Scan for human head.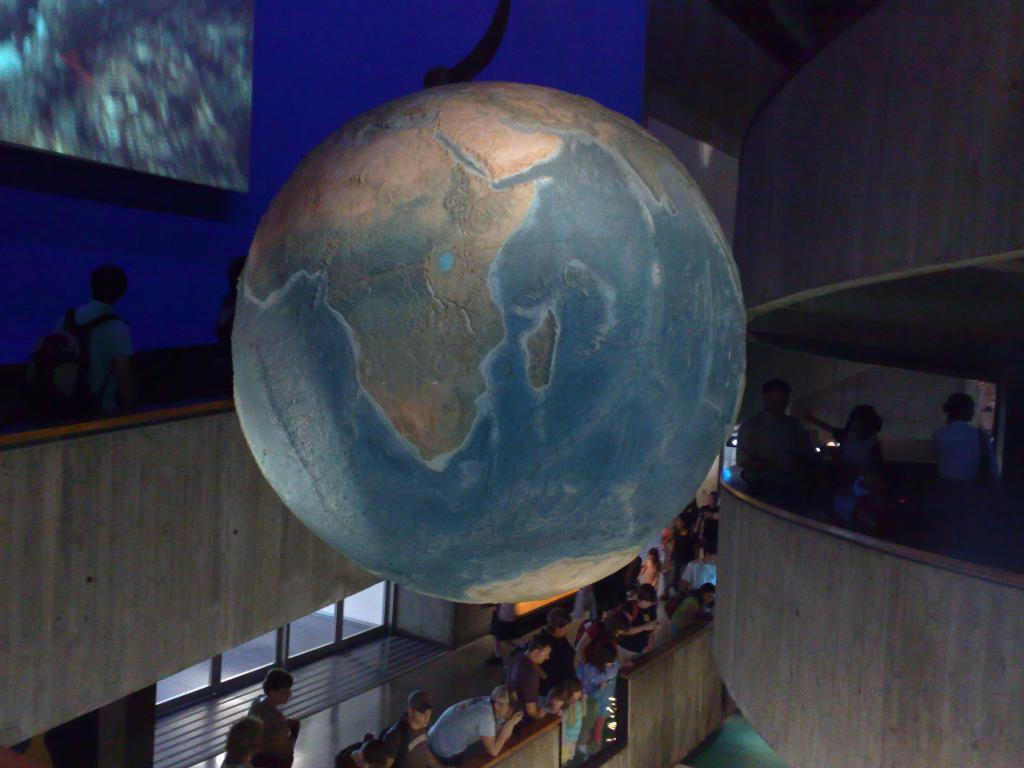
Scan result: box(637, 581, 660, 611).
